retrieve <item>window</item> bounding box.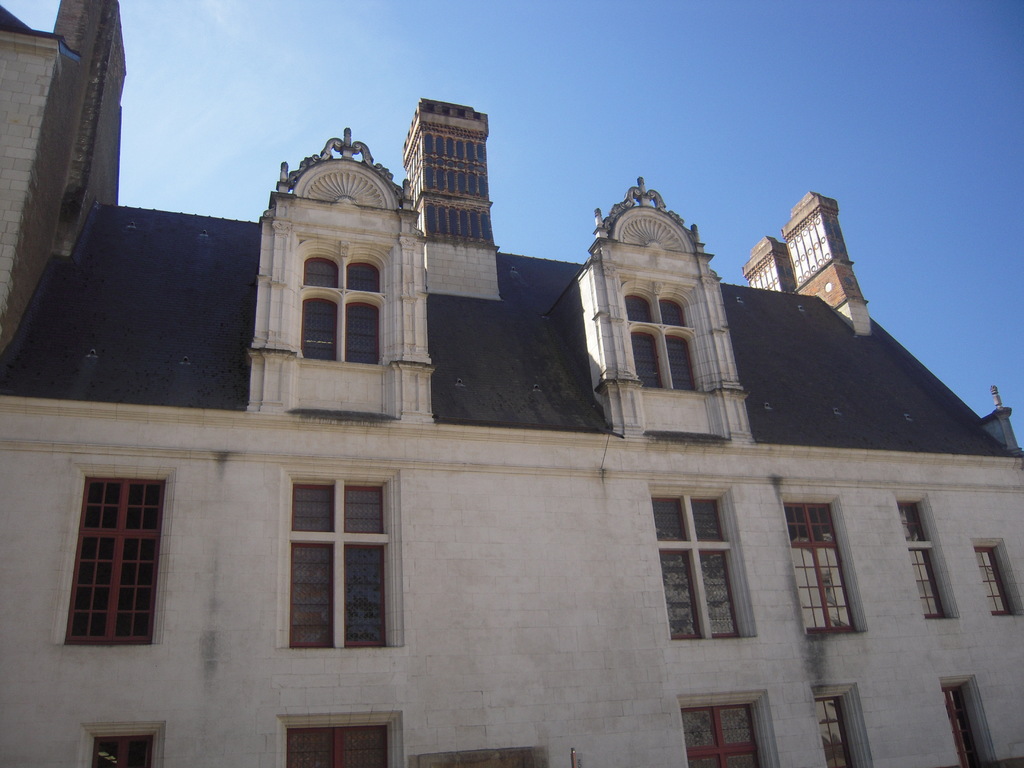
Bounding box: region(625, 296, 652, 323).
